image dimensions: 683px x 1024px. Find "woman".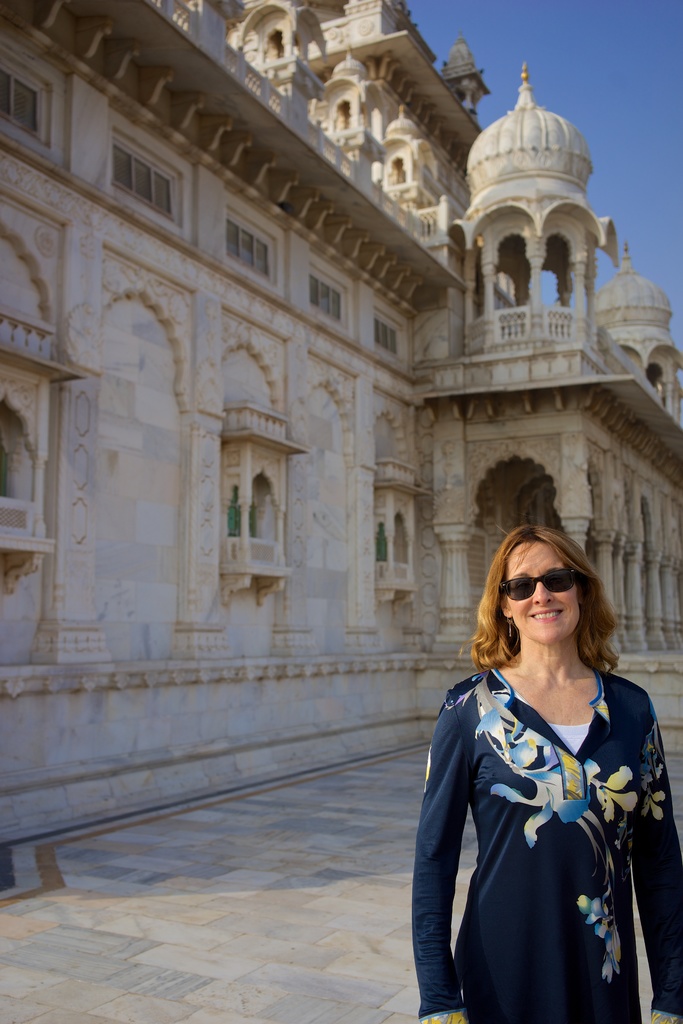
pyautogui.locateOnScreen(419, 522, 675, 1023).
